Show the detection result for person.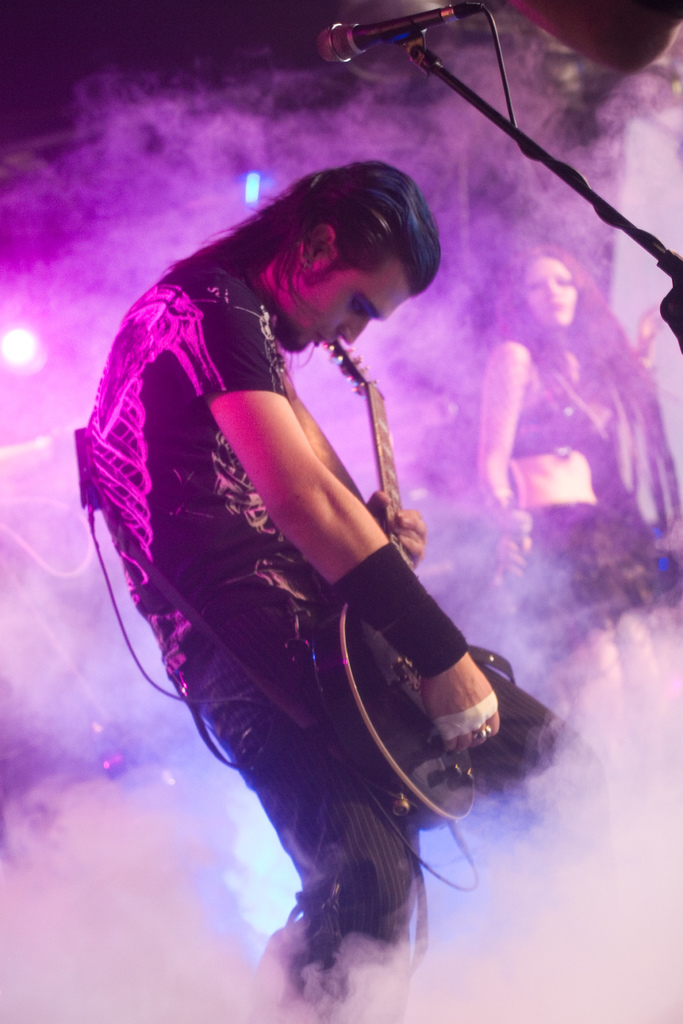
477 241 679 732.
